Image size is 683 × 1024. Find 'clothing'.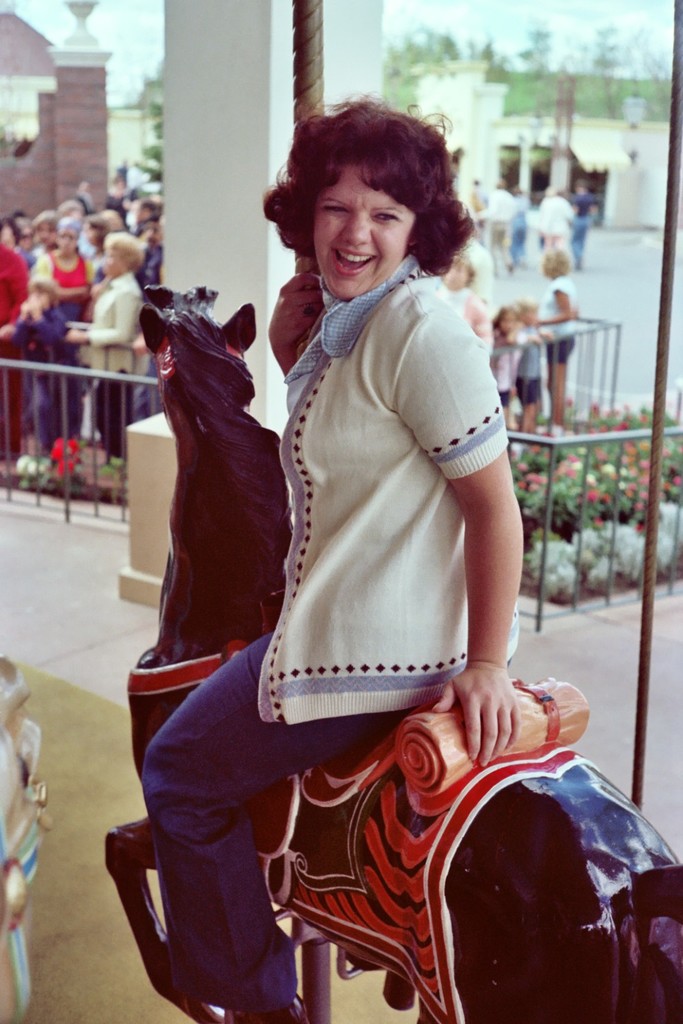
[485, 192, 514, 251].
